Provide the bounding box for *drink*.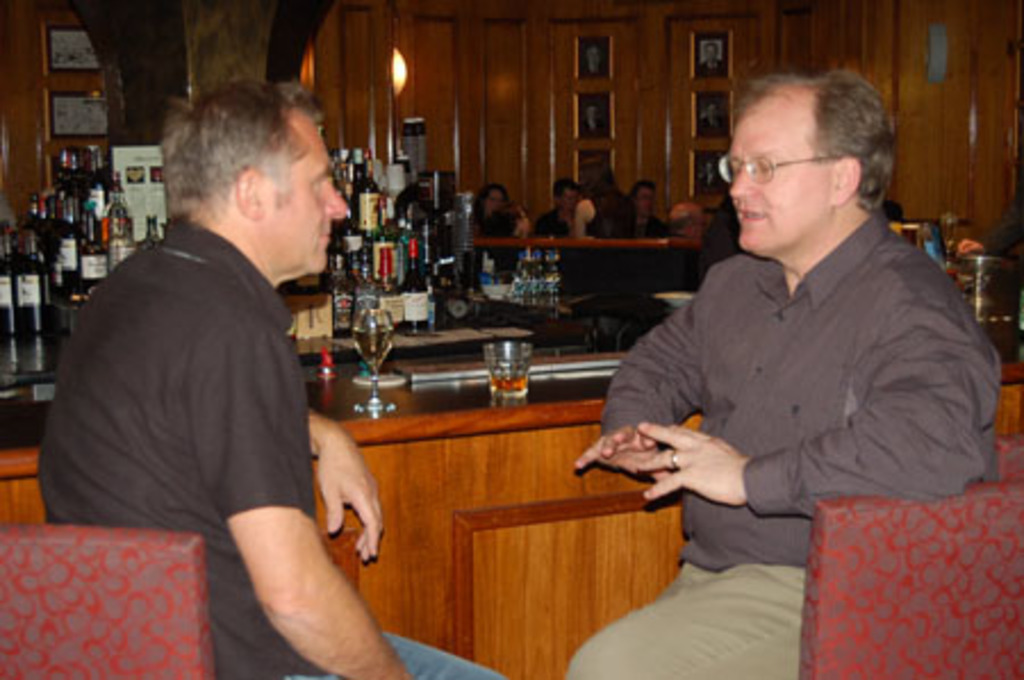
{"left": 546, "top": 248, "right": 564, "bottom": 307}.
